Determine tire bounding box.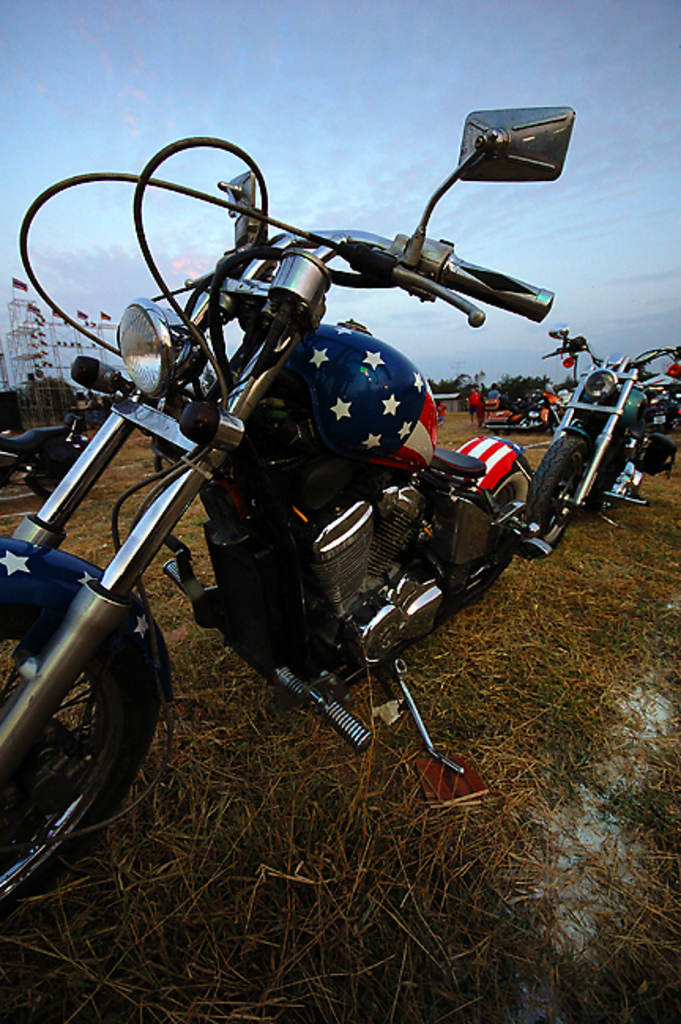
Determined: <box>530,427,586,556</box>.
